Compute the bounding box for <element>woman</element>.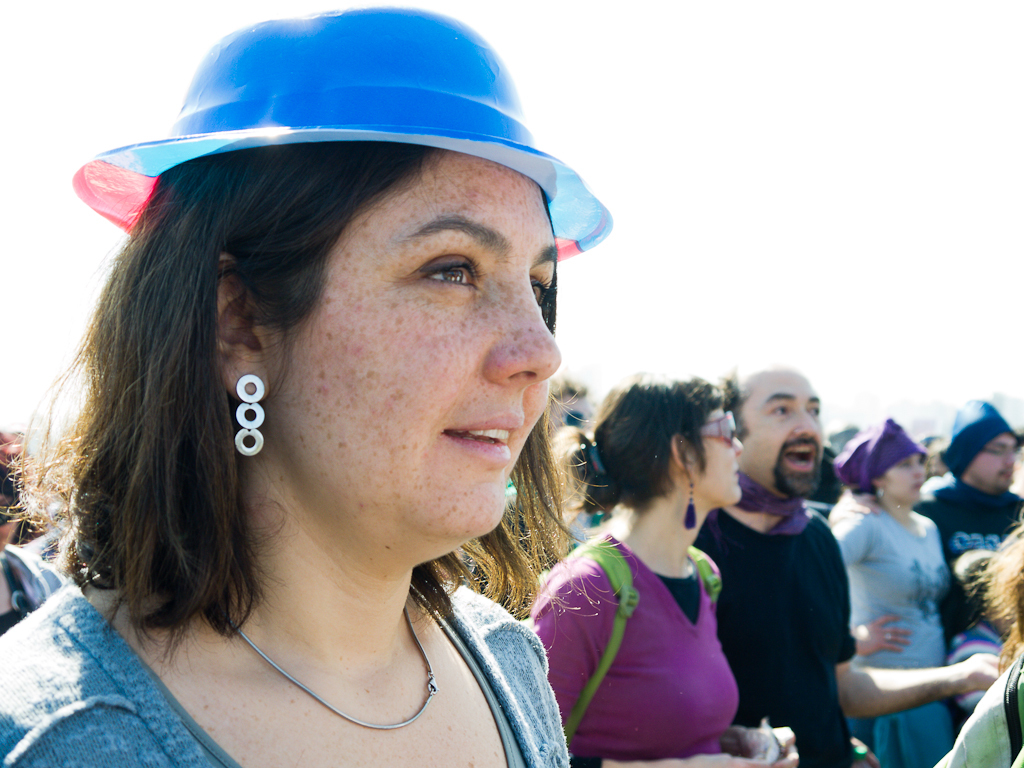
[x1=0, y1=7, x2=614, y2=767].
